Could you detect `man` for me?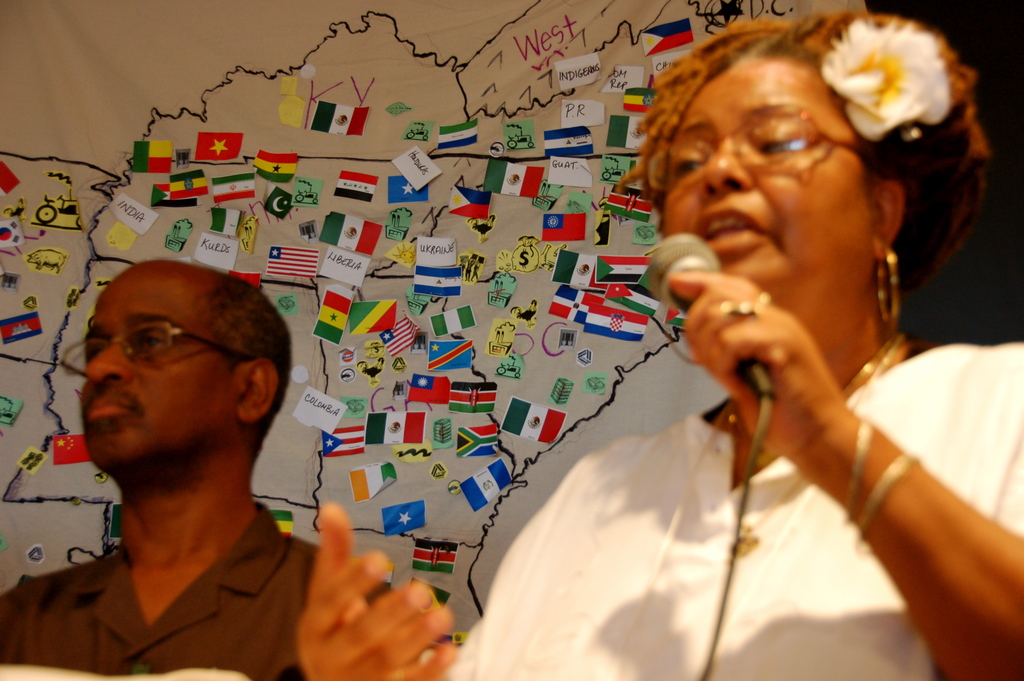
Detection result: box(0, 259, 440, 680).
